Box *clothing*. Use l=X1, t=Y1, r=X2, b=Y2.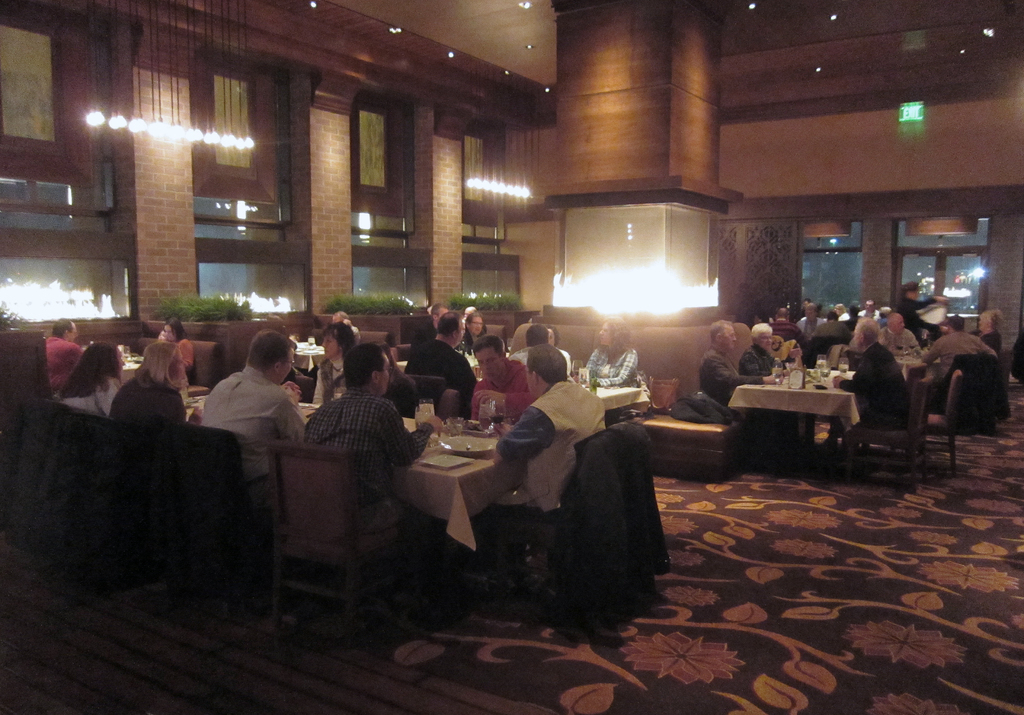
l=743, t=351, r=788, b=385.
